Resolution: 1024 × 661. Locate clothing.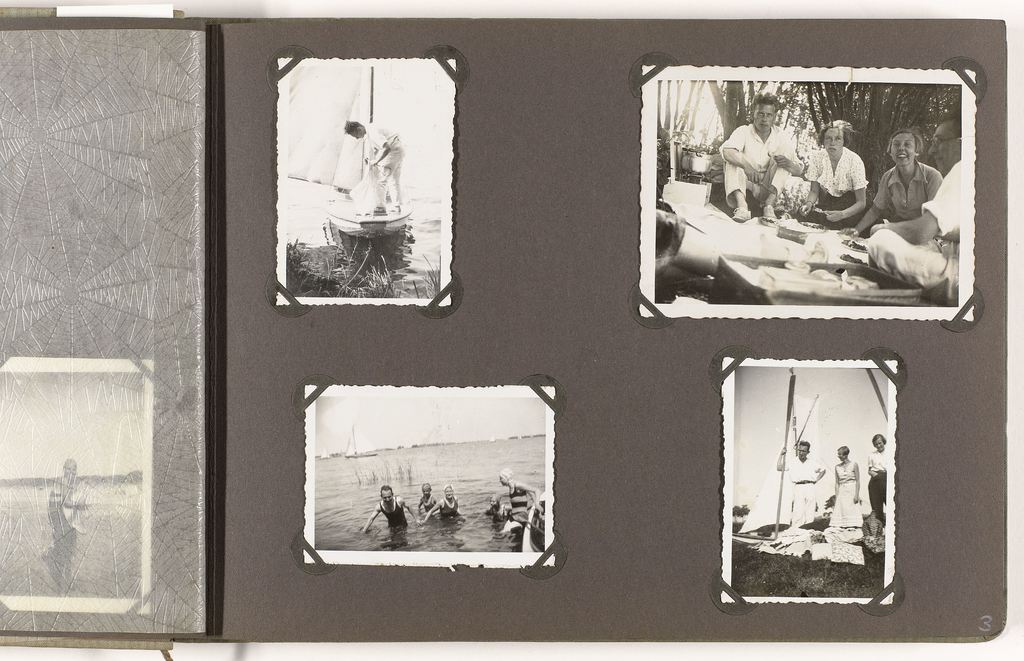
[865,452,886,535].
